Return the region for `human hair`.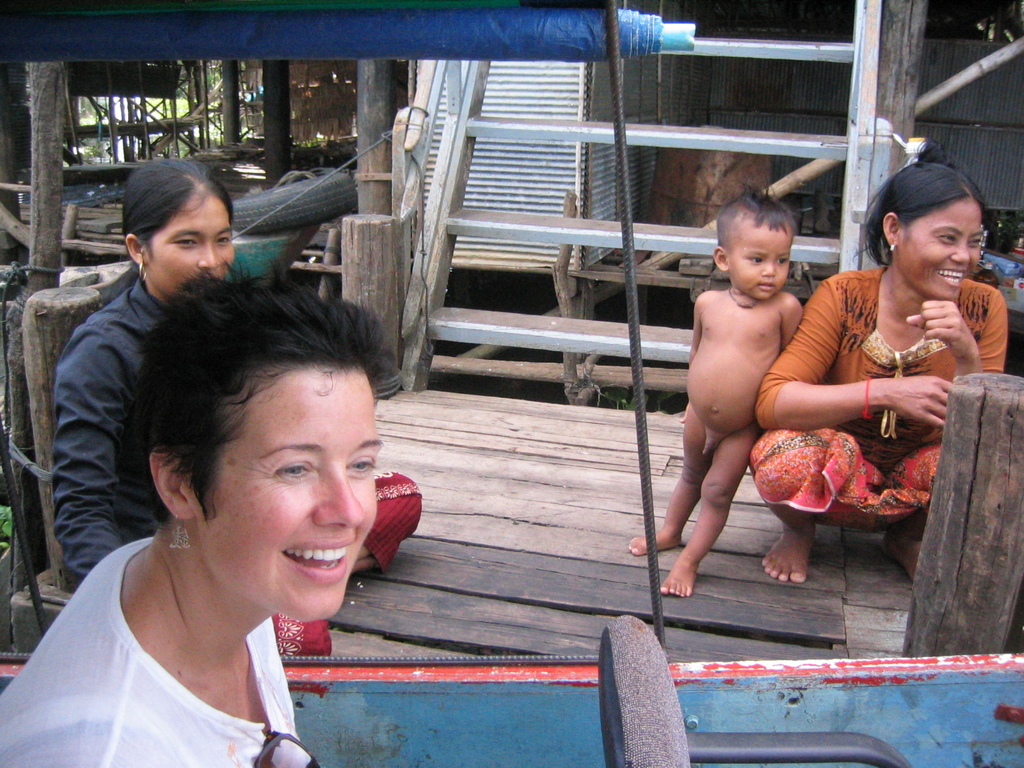
bbox=[717, 183, 797, 244].
